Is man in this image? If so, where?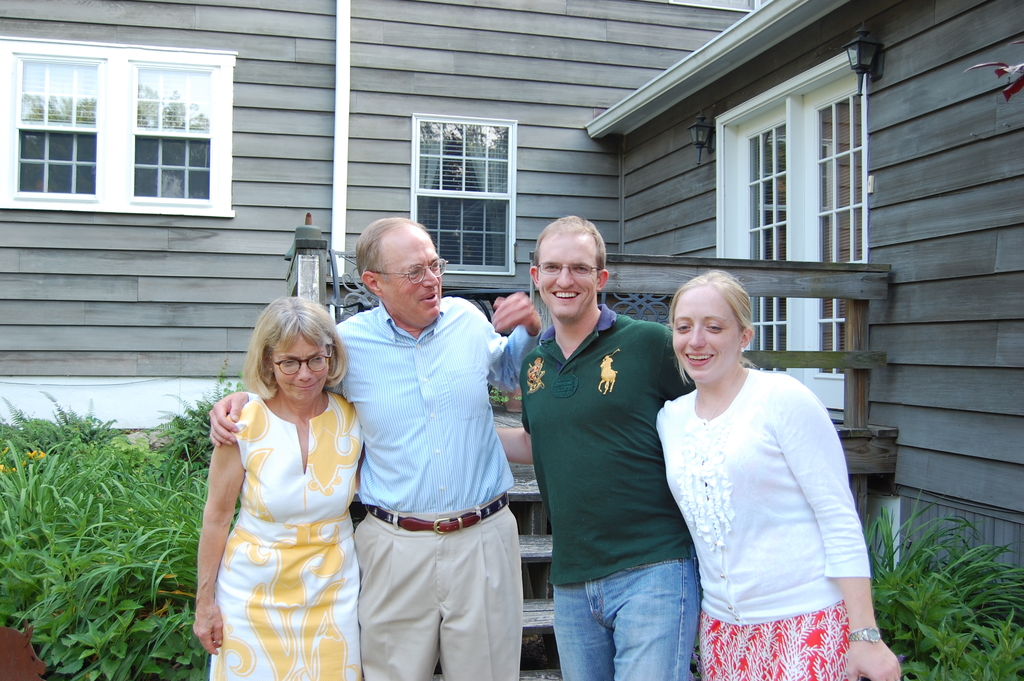
Yes, at x1=209, y1=211, x2=543, y2=680.
